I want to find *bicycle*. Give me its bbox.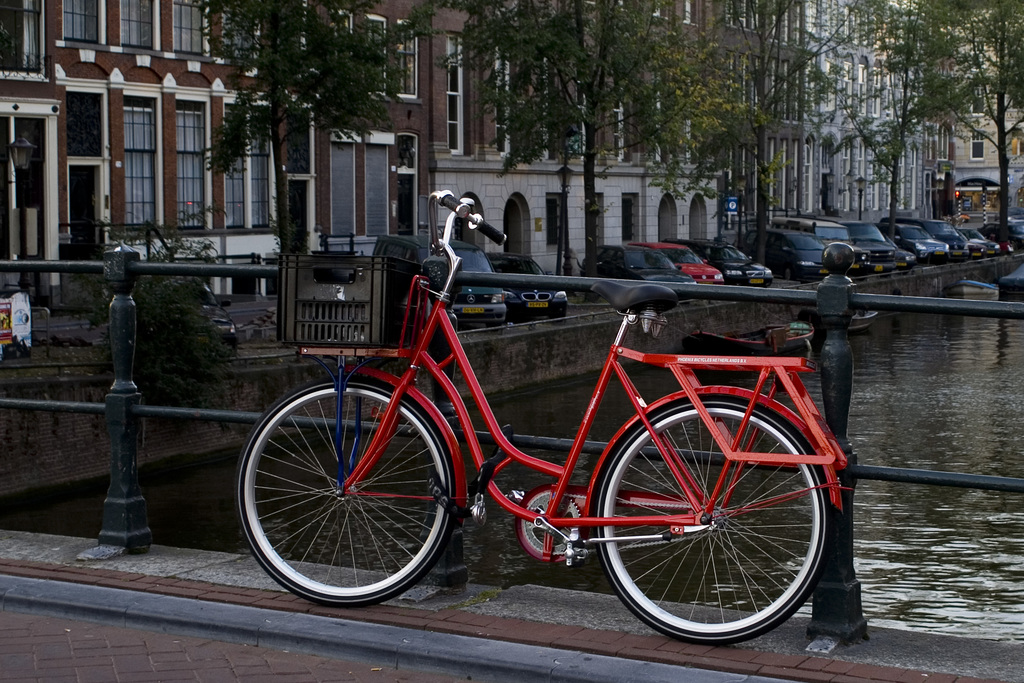
{"left": 238, "top": 186, "right": 856, "bottom": 643}.
